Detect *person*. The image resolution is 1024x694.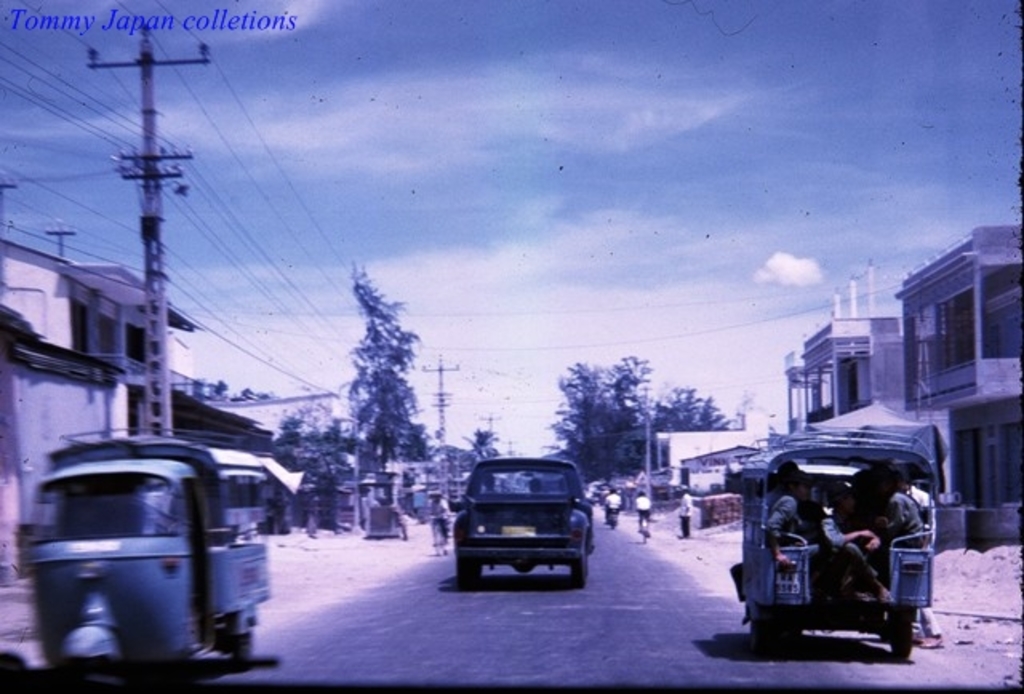
crop(634, 488, 653, 537).
